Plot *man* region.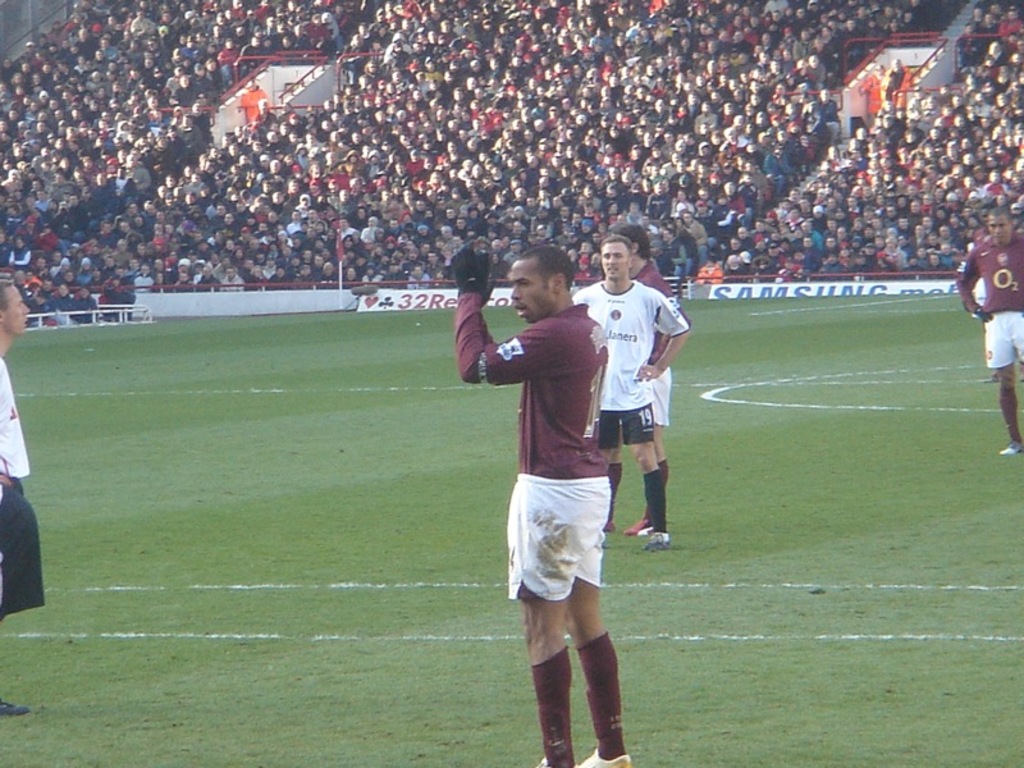
Plotted at 0,276,55,718.
